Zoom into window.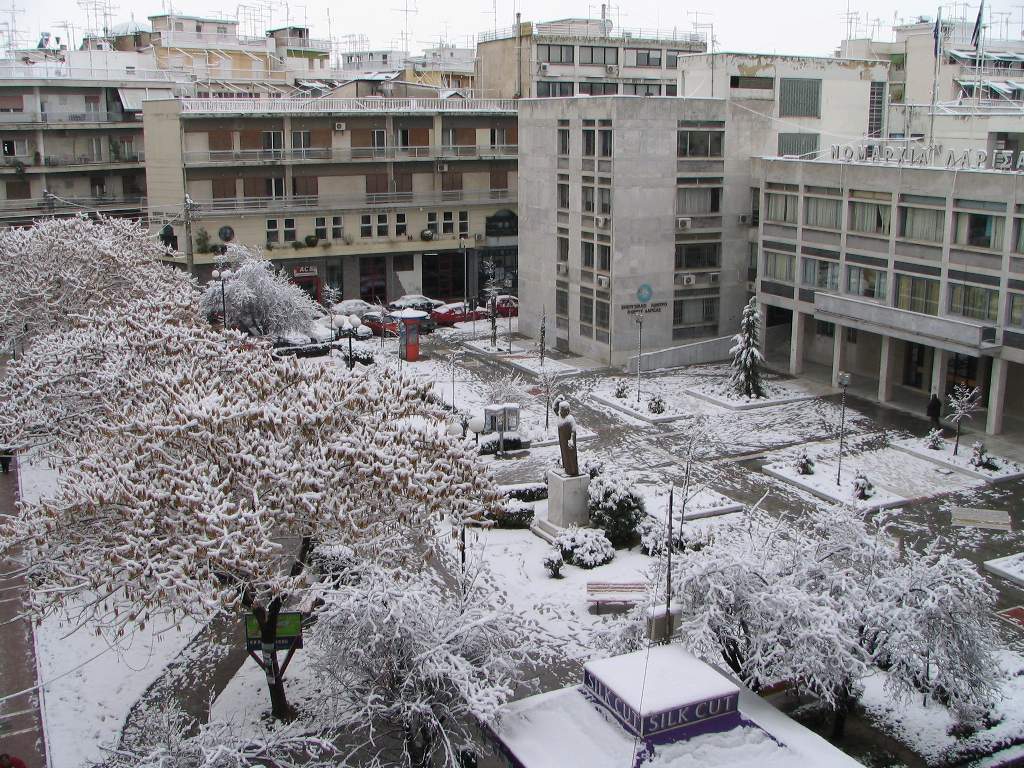
Zoom target: {"x1": 396, "y1": 131, "x2": 408, "y2": 147}.
